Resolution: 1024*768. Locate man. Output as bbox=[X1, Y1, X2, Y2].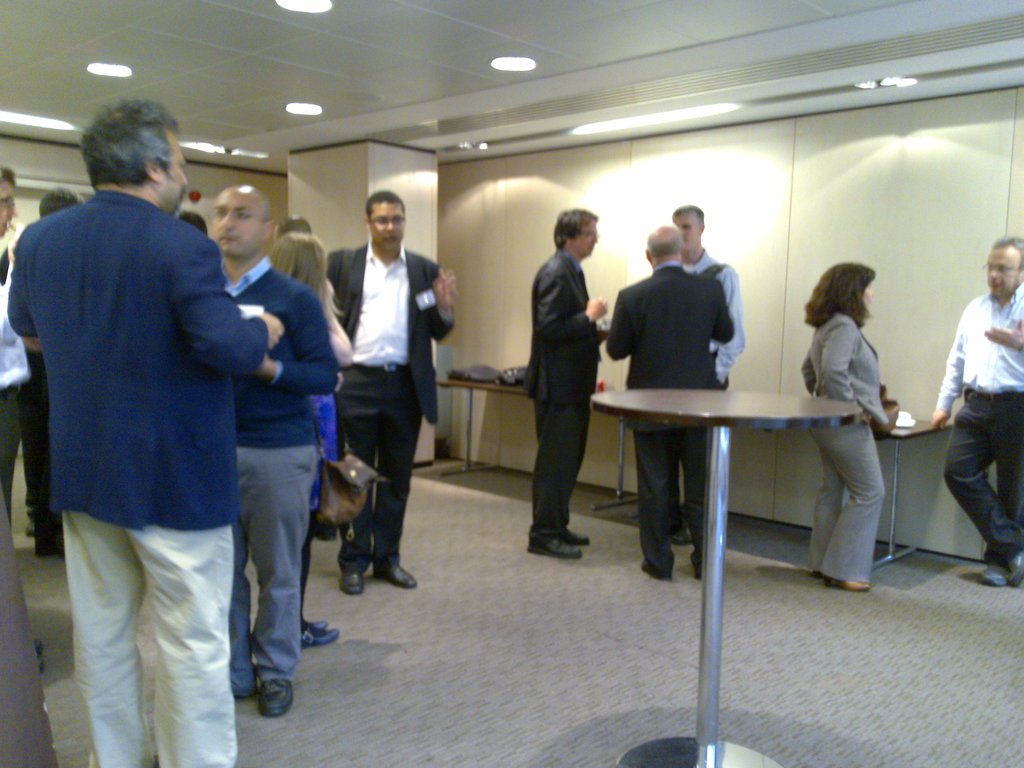
bbox=[210, 184, 337, 718].
